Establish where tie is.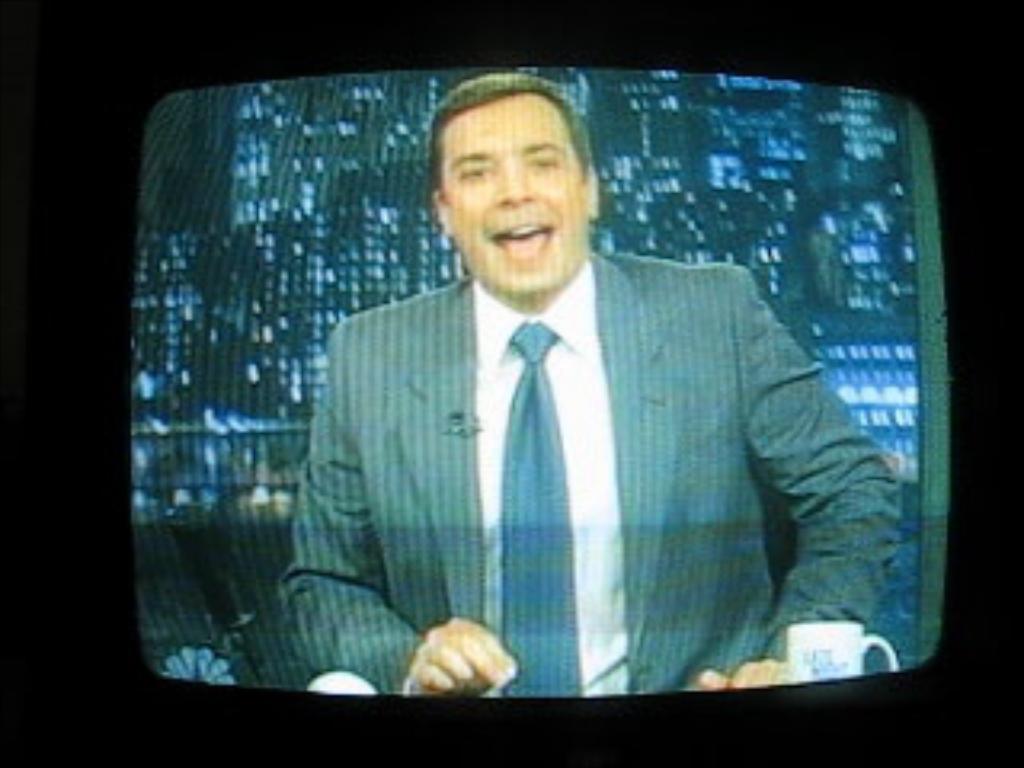
Established at locate(496, 317, 586, 694).
